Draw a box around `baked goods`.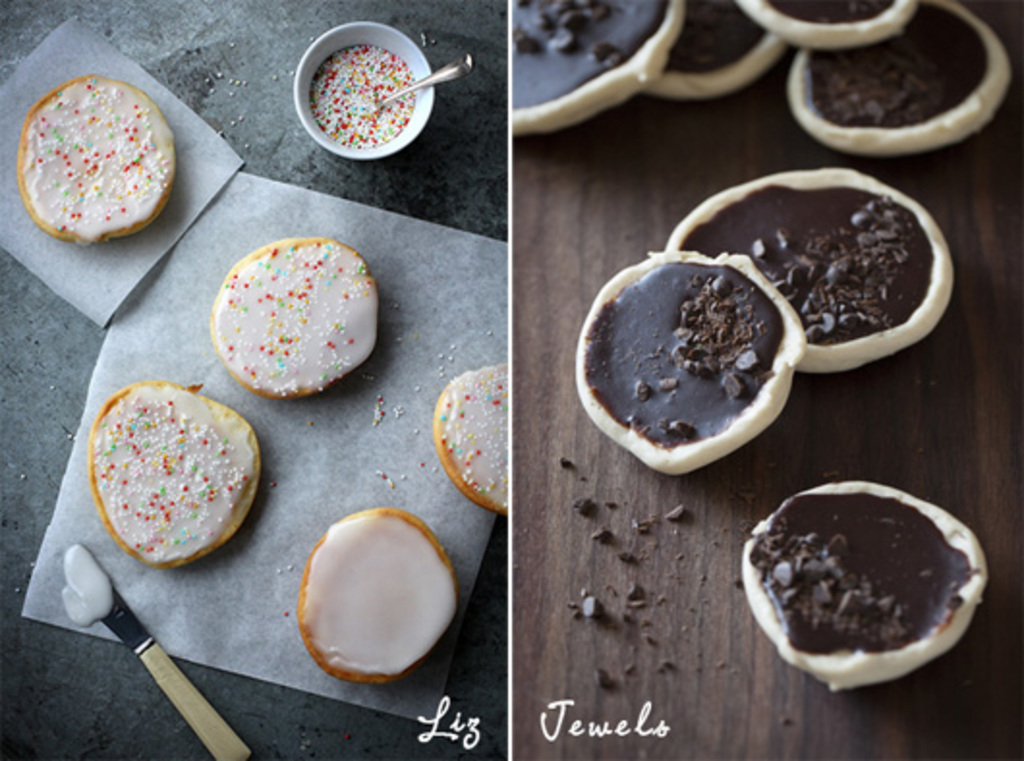
{"x1": 298, "y1": 504, "x2": 460, "y2": 684}.
